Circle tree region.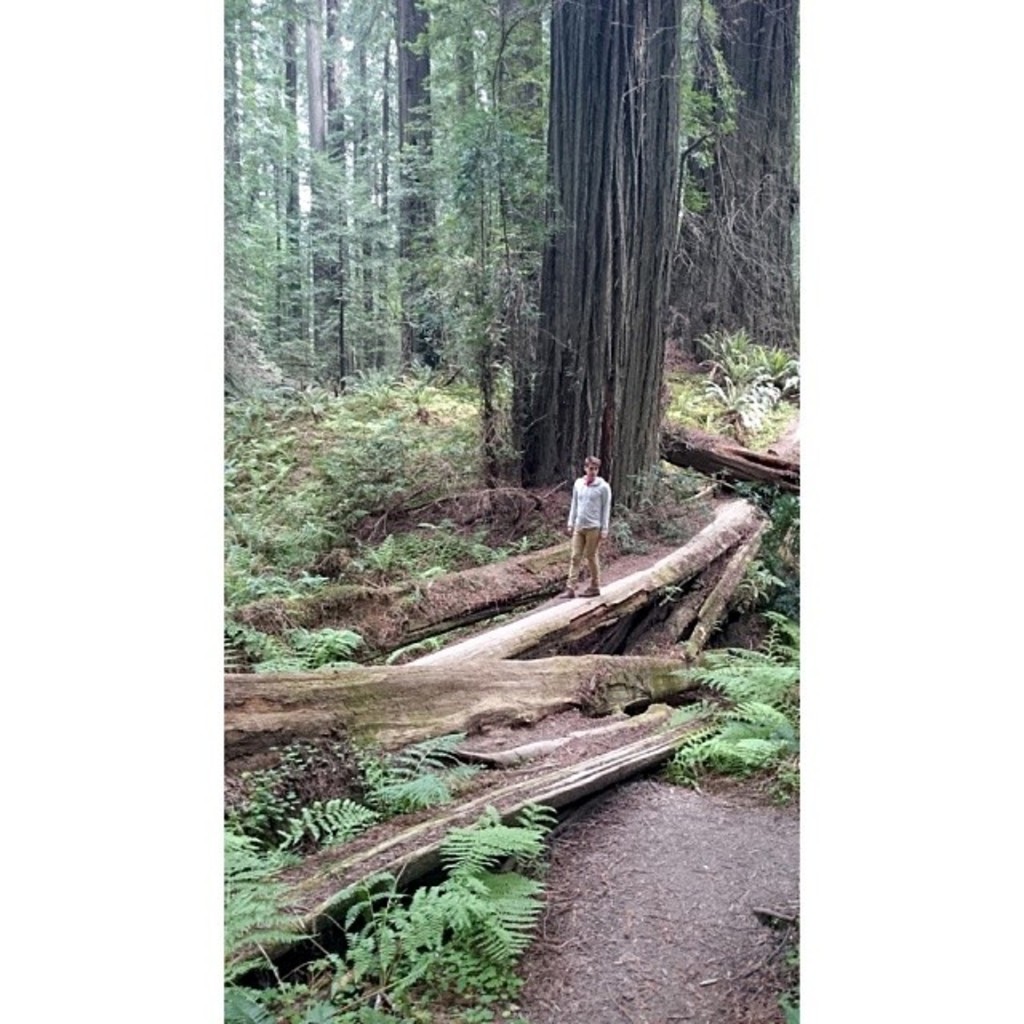
Region: bbox(502, 0, 664, 486).
